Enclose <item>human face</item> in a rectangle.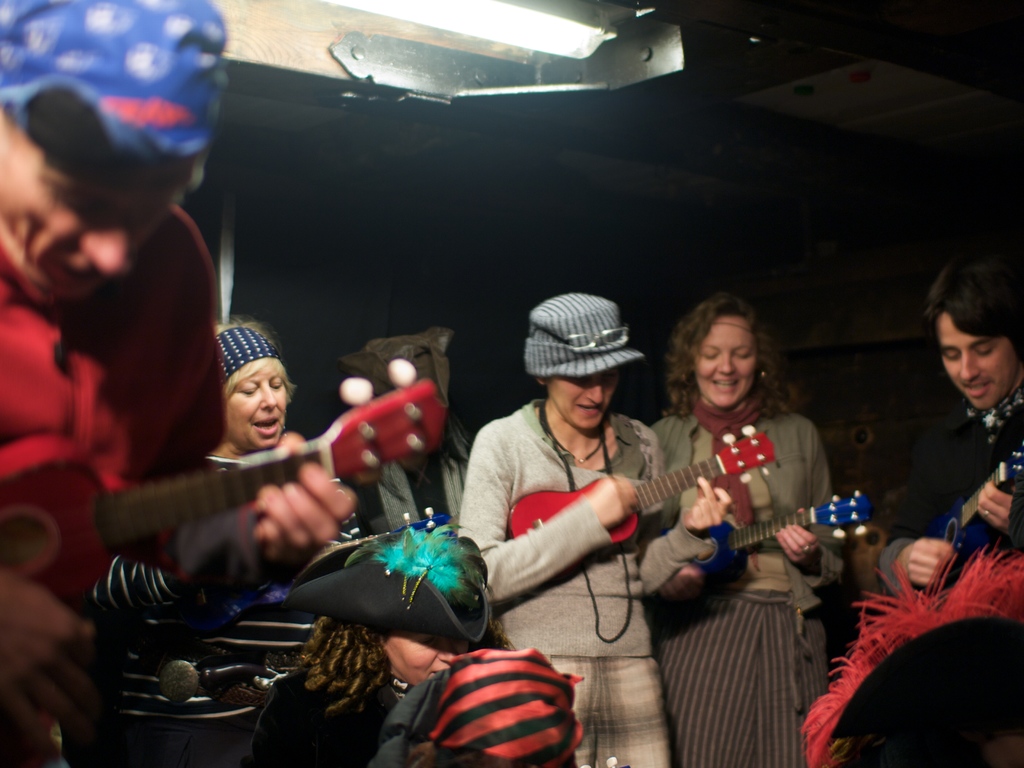
select_region(694, 321, 751, 407).
